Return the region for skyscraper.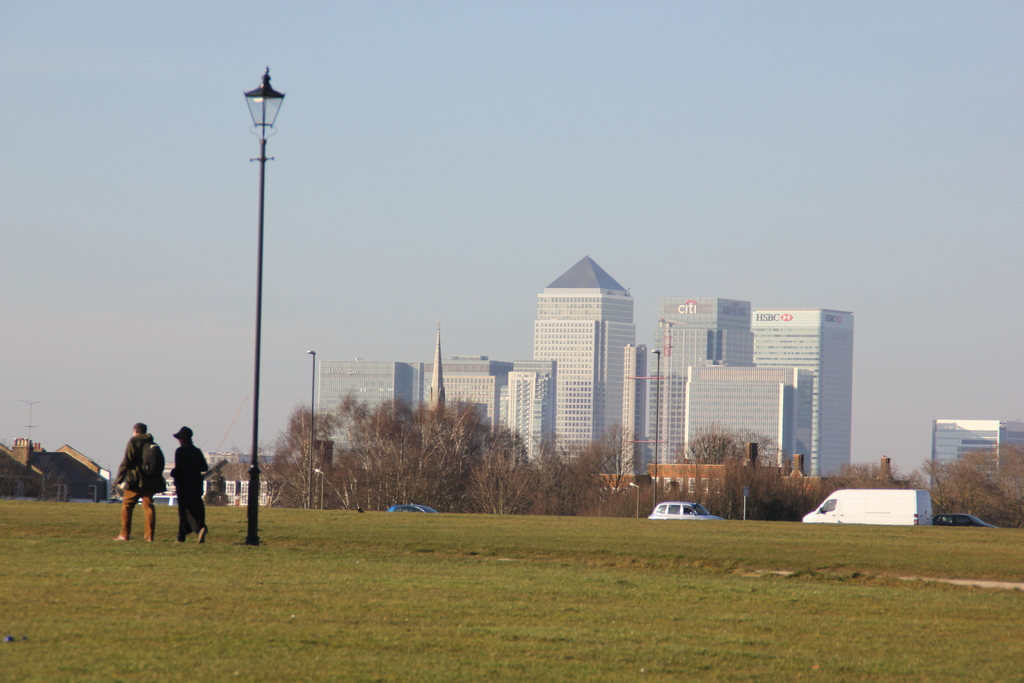
x1=655 y1=298 x2=755 y2=472.
